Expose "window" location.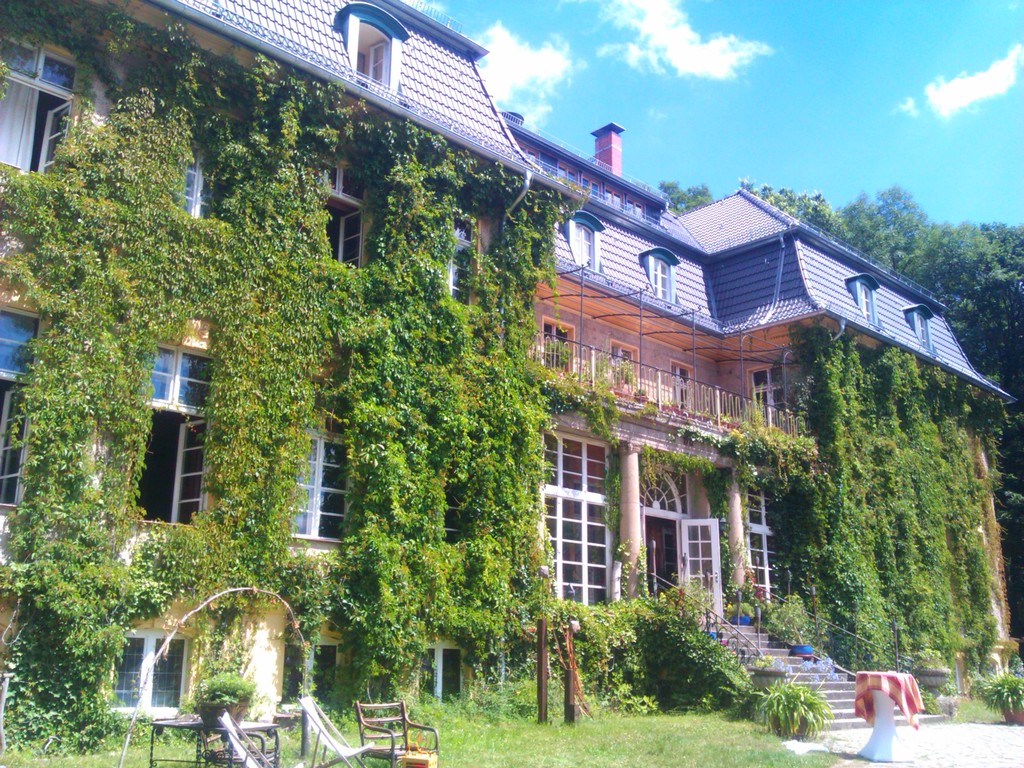
Exposed at bbox=[745, 482, 775, 616].
